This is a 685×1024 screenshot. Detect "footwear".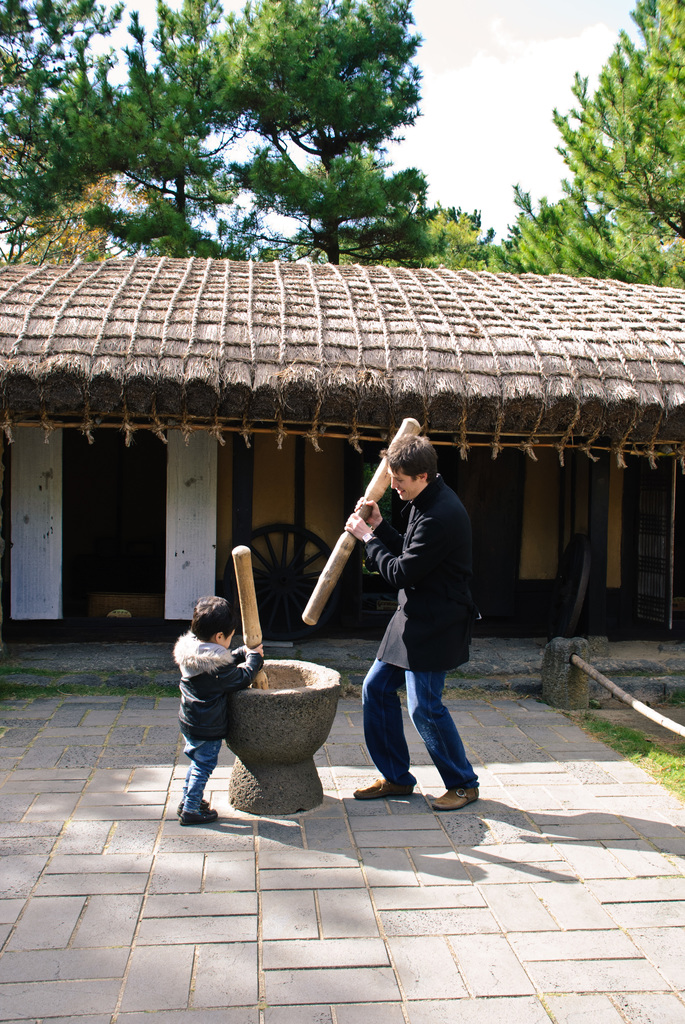
left=358, top=779, right=418, bottom=800.
